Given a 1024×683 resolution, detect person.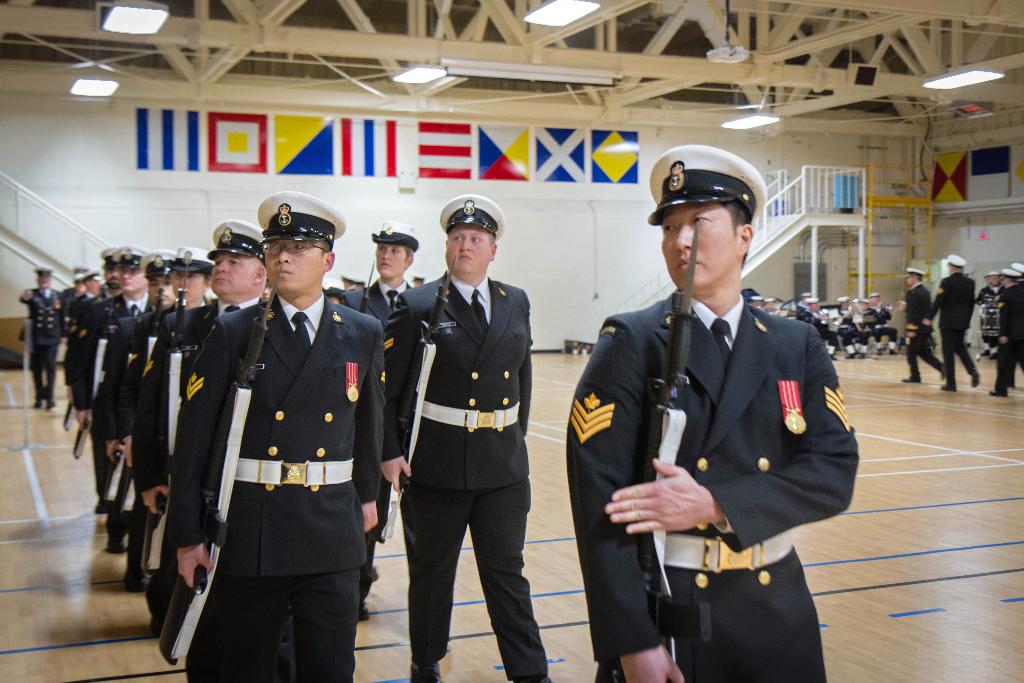
bbox=[566, 145, 860, 682].
